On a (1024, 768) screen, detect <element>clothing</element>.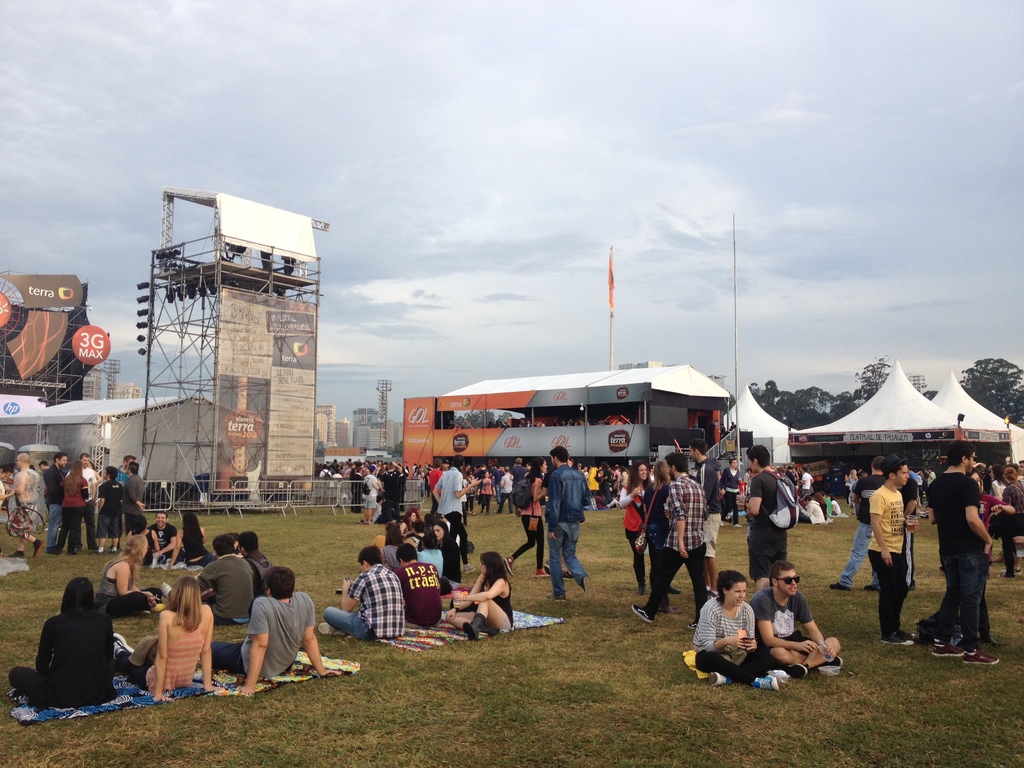
bbox=[650, 550, 701, 621].
